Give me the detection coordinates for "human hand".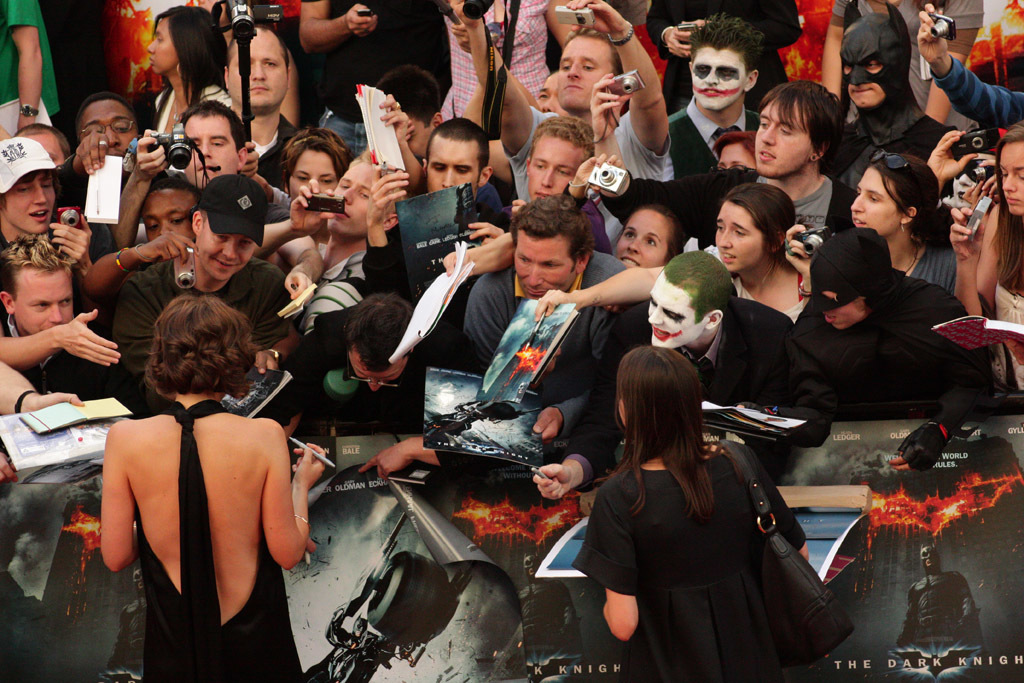
x1=441, y1=212, x2=511, y2=287.
